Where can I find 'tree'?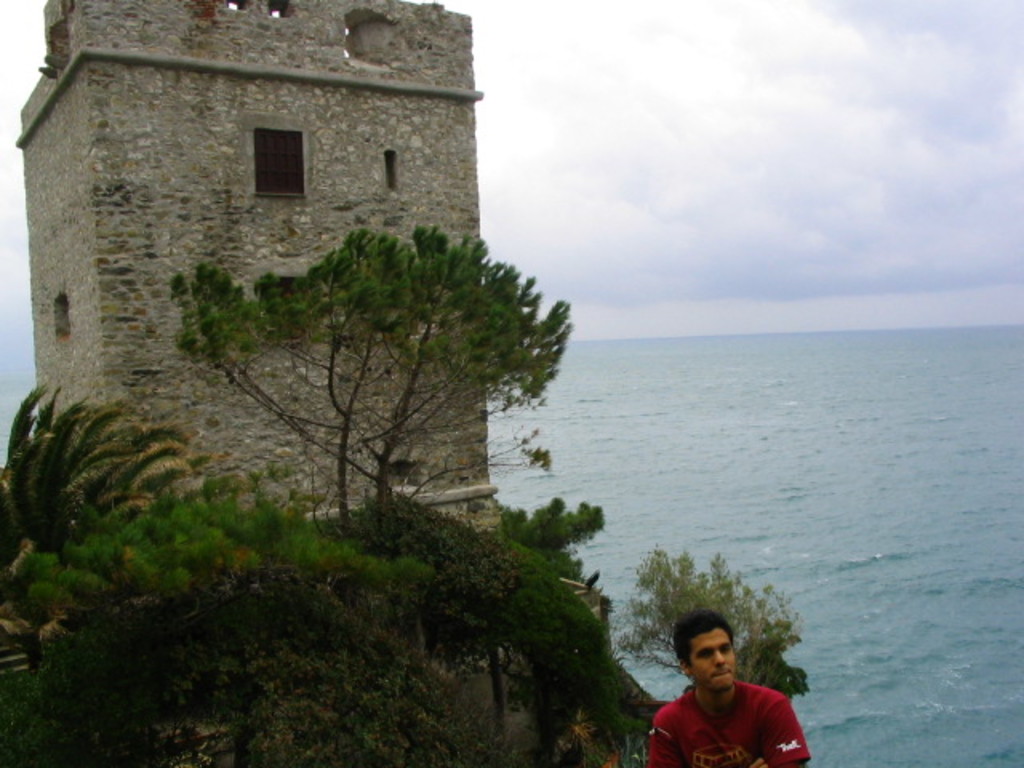
You can find it at 624, 552, 803, 698.
